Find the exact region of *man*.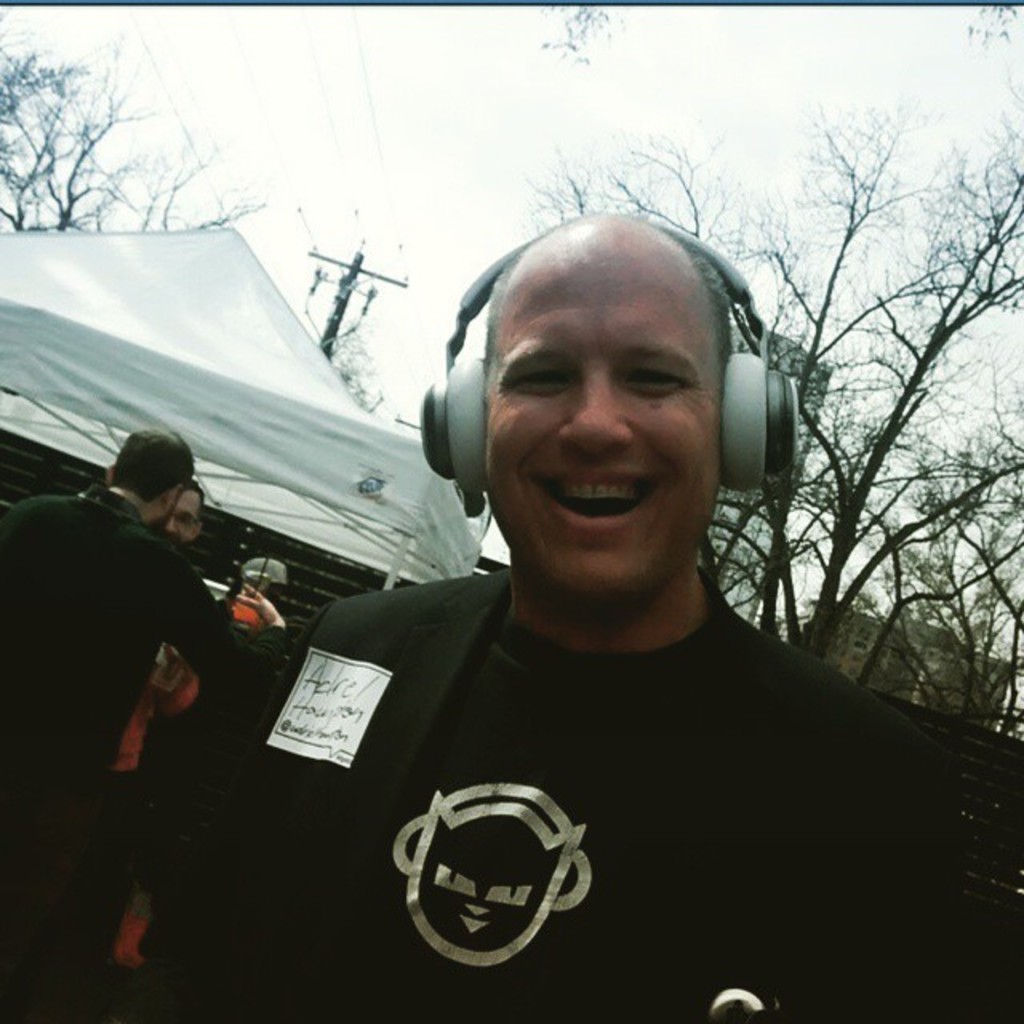
Exact region: bbox=(0, 493, 222, 1022).
